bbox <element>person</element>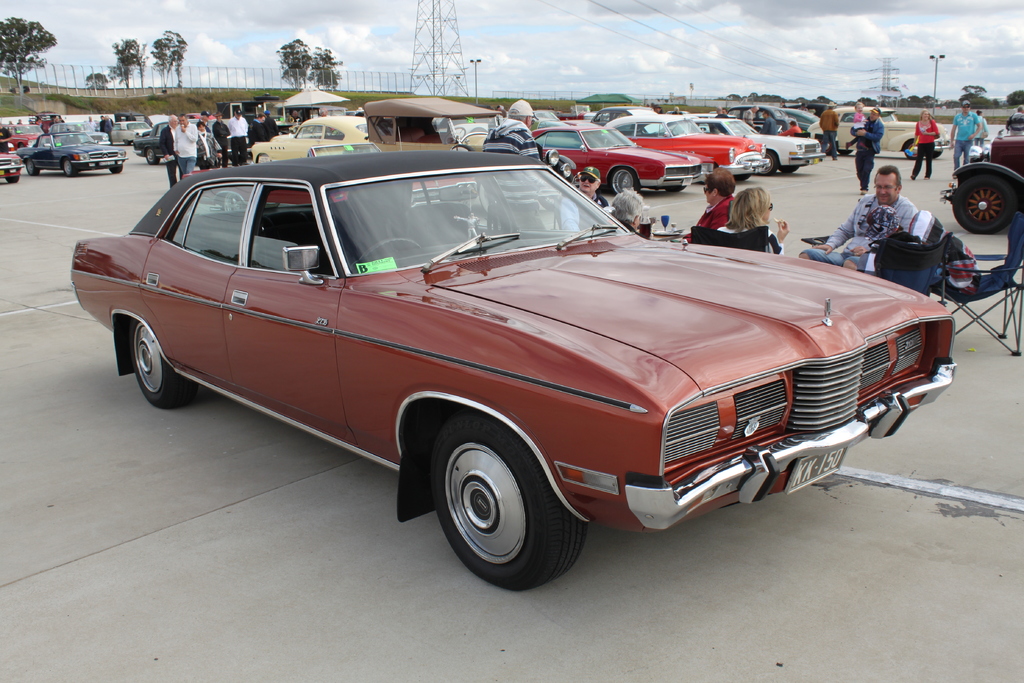
left=568, top=160, right=606, bottom=235
